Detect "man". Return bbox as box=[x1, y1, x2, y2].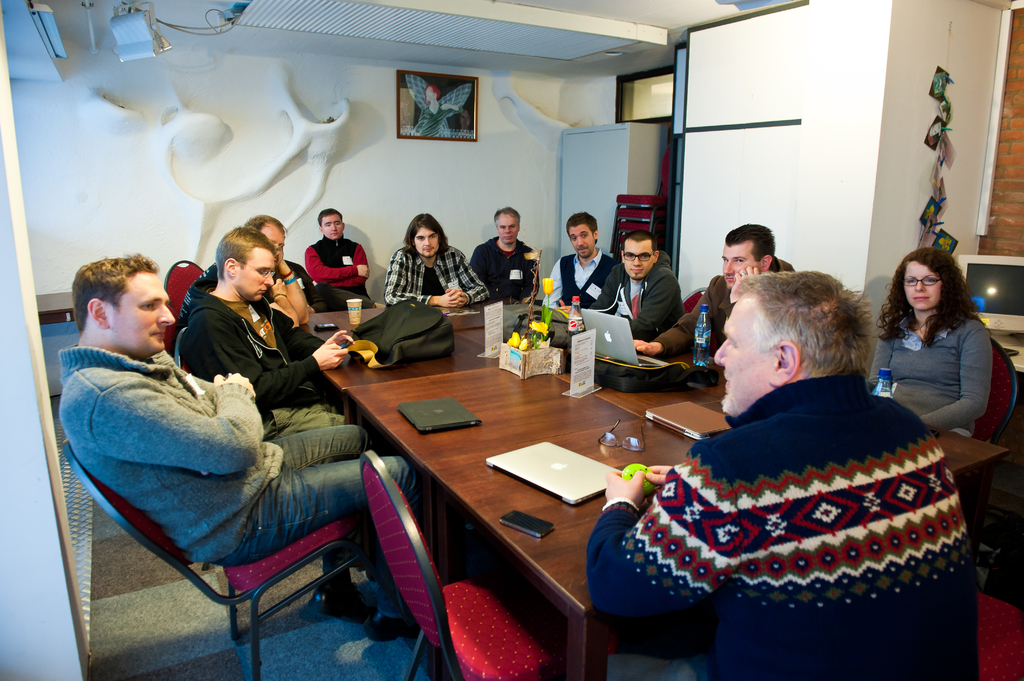
box=[628, 225, 797, 360].
